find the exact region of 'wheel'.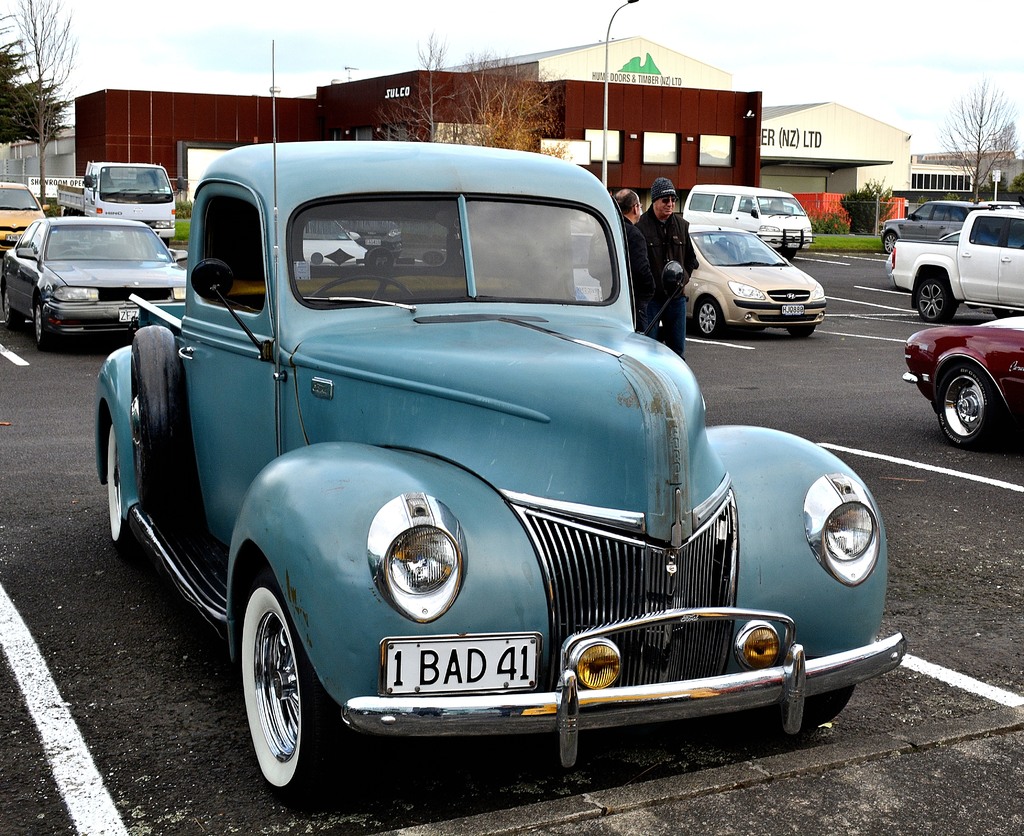
Exact region: Rect(883, 232, 898, 252).
